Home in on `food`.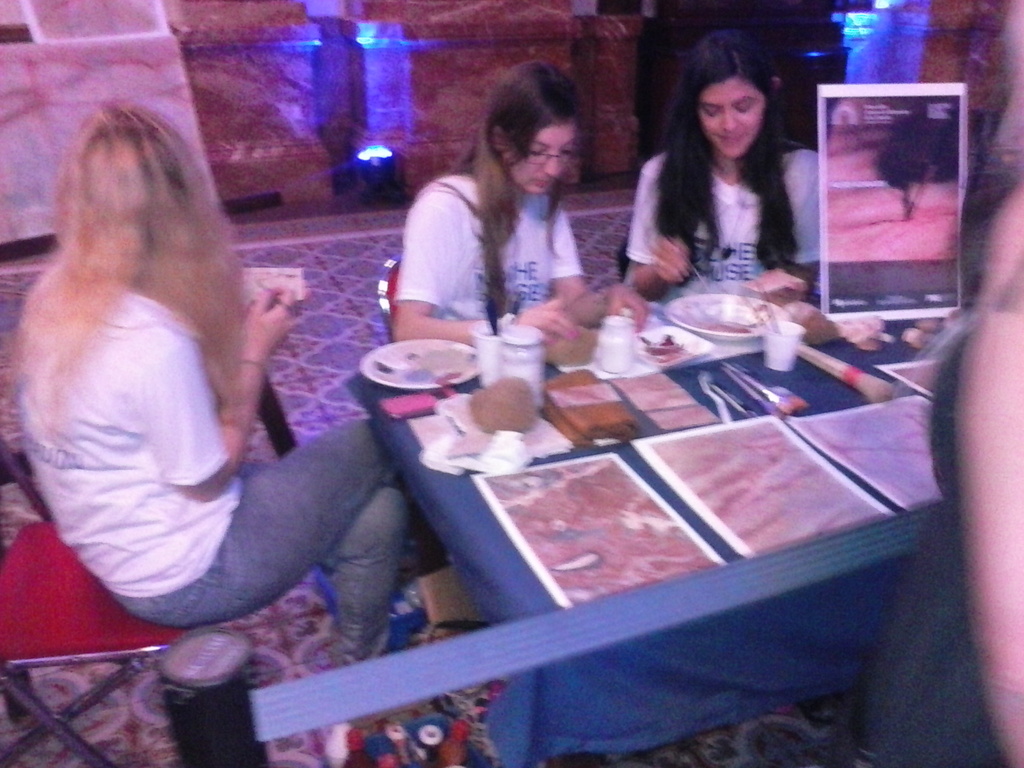
Homed in at <bbox>468, 360, 548, 444</bbox>.
